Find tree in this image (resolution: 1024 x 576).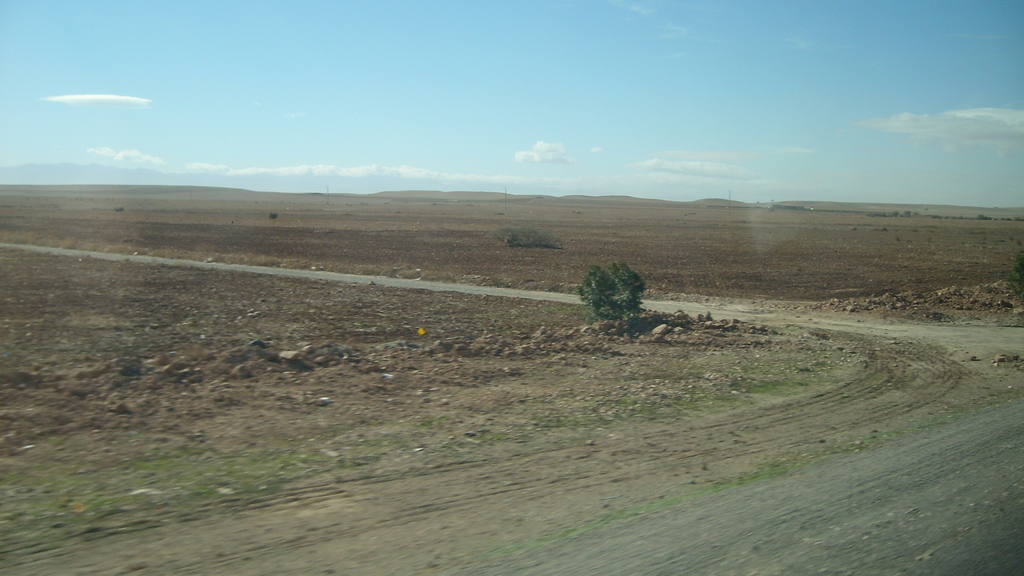
bbox=(485, 220, 572, 257).
